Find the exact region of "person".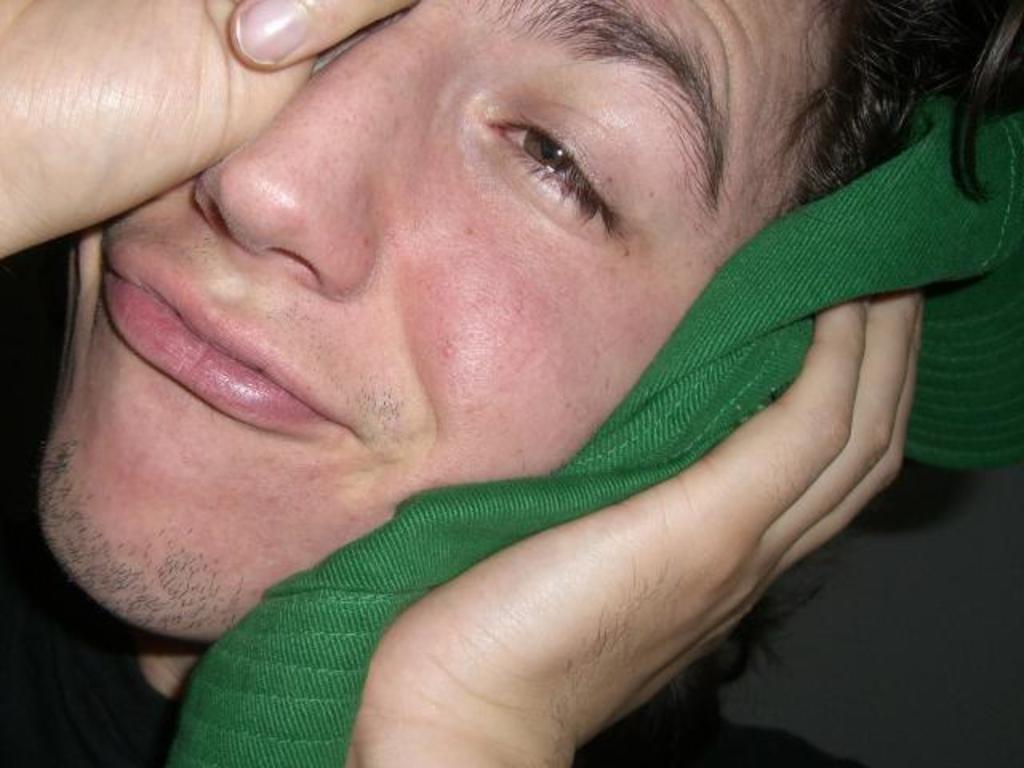
Exact region: BBox(0, 0, 1023, 767).
